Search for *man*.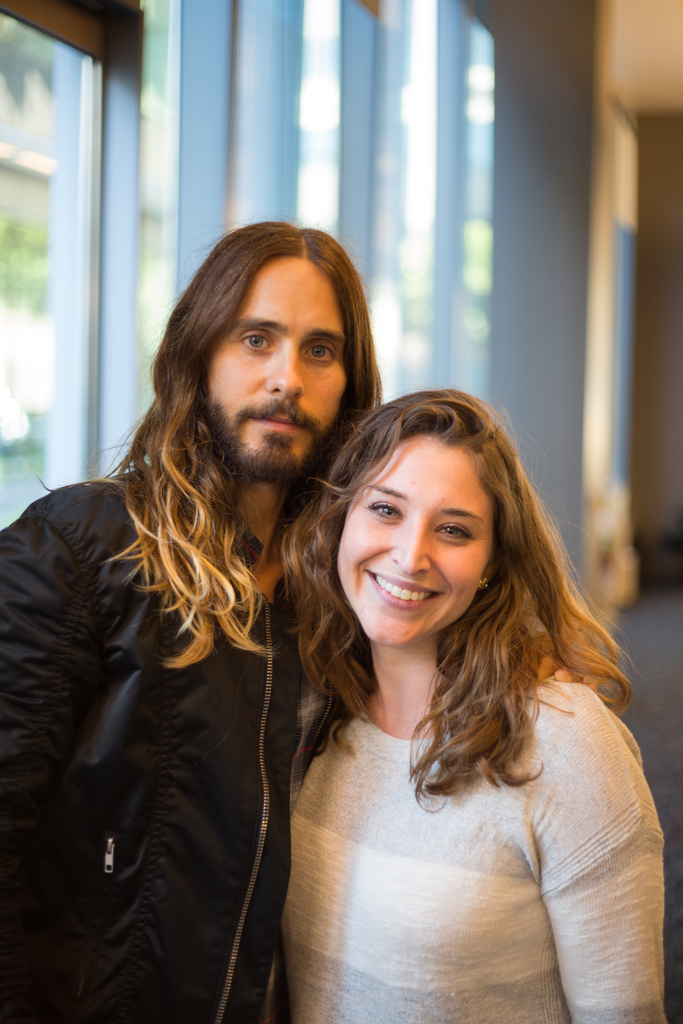
Found at <region>30, 196, 411, 993</region>.
